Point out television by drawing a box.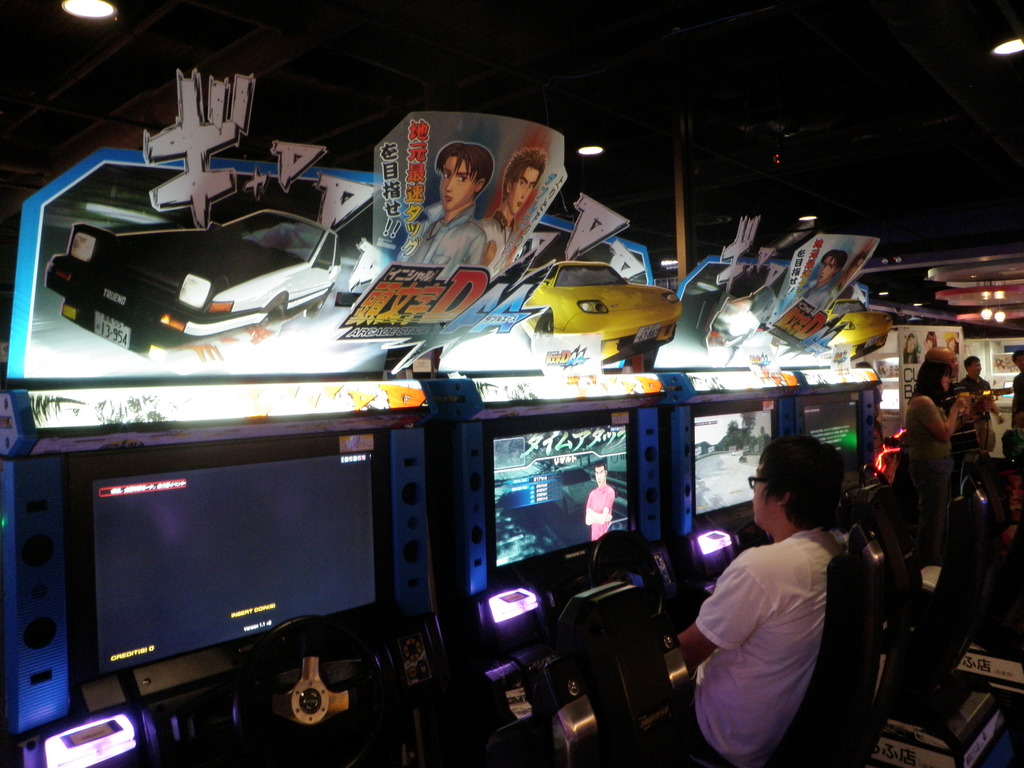
{"left": 70, "top": 429, "right": 396, "bottom": 718}.
